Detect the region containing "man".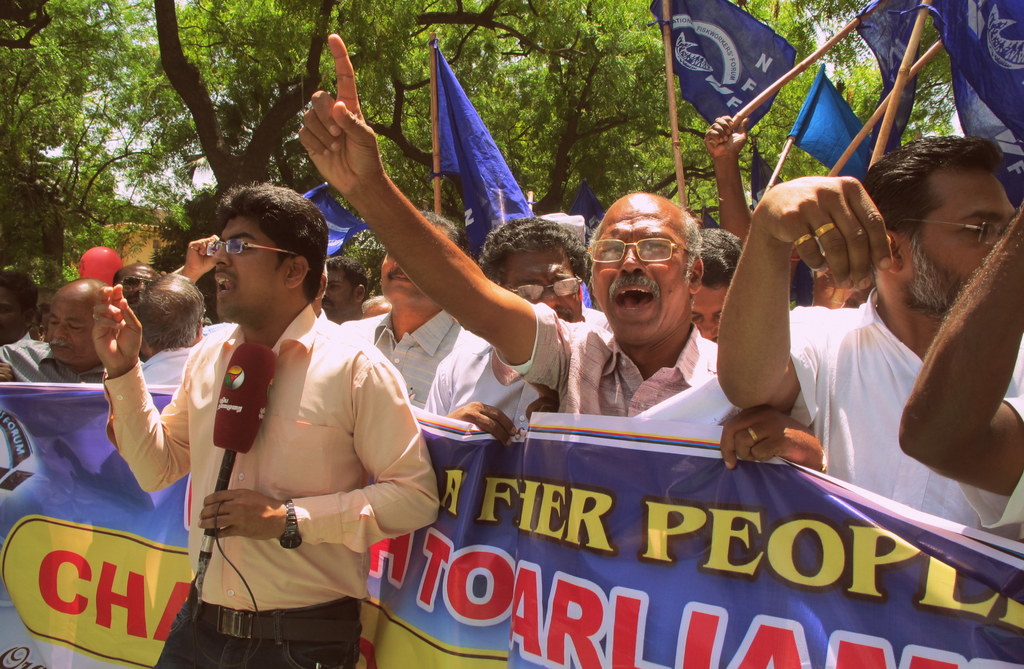
detection(141, 274, 205, 387).
